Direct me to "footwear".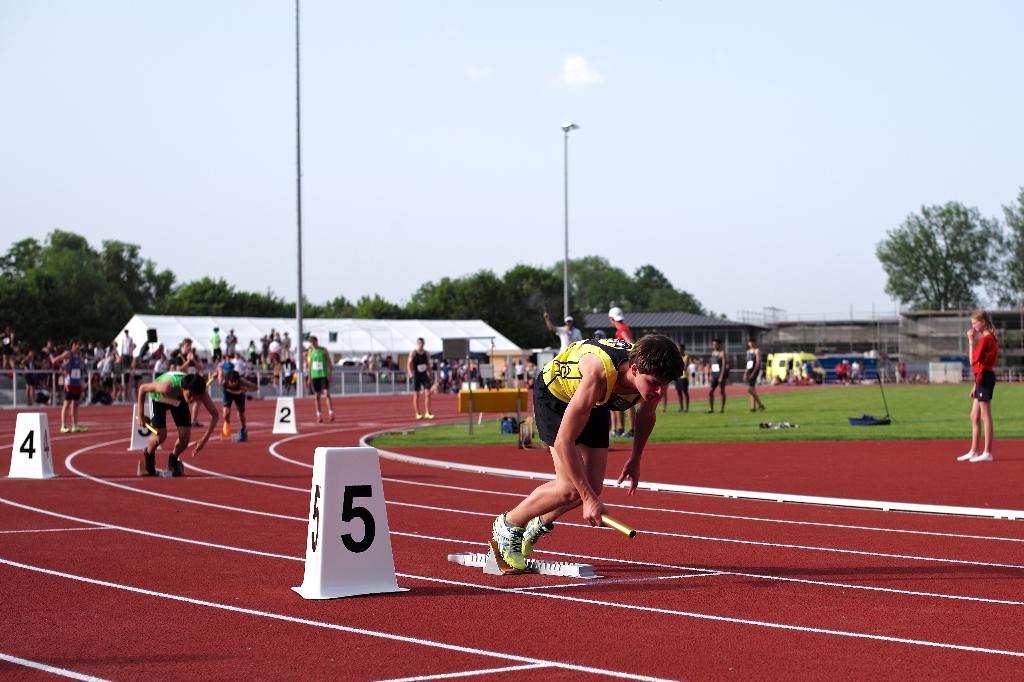
Direction: 415,413,423,420.
